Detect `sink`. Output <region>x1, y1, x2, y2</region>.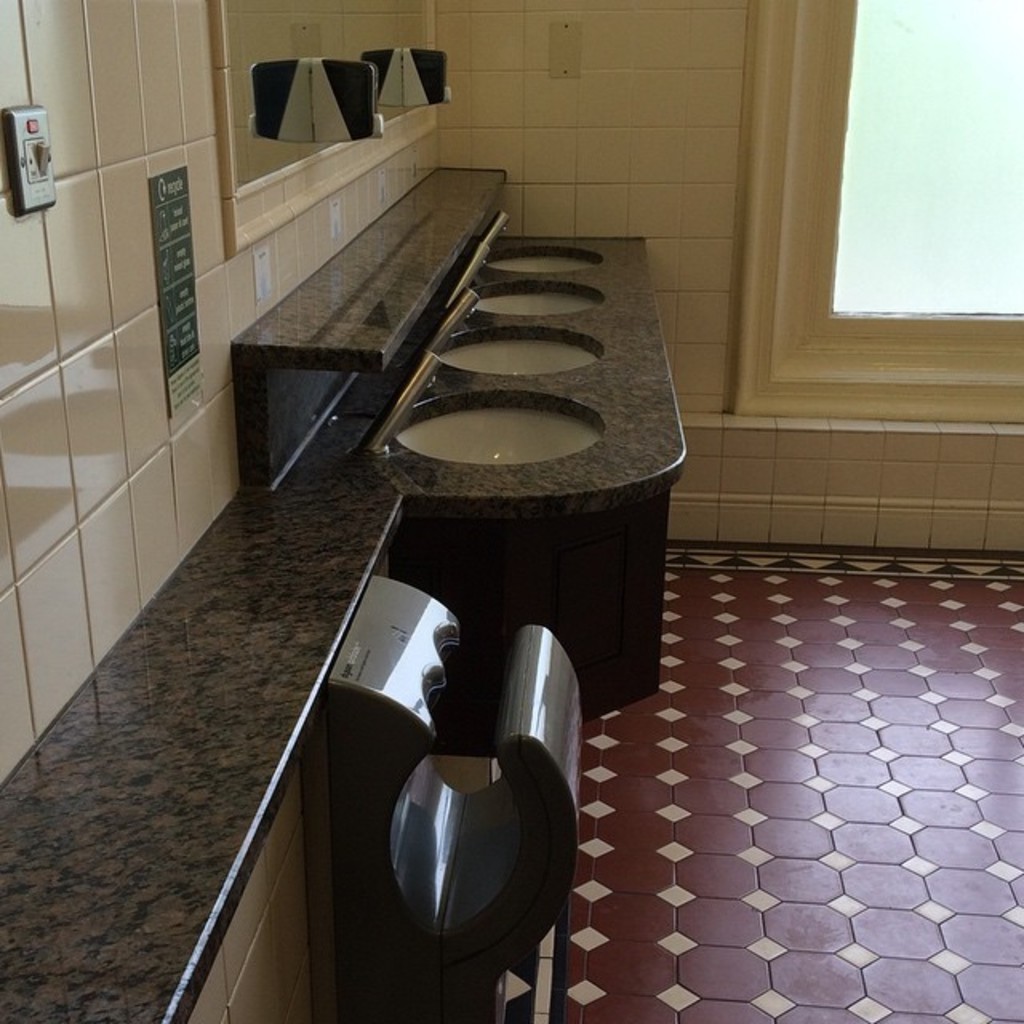
<region>490, 243, 608, 277</region>.
